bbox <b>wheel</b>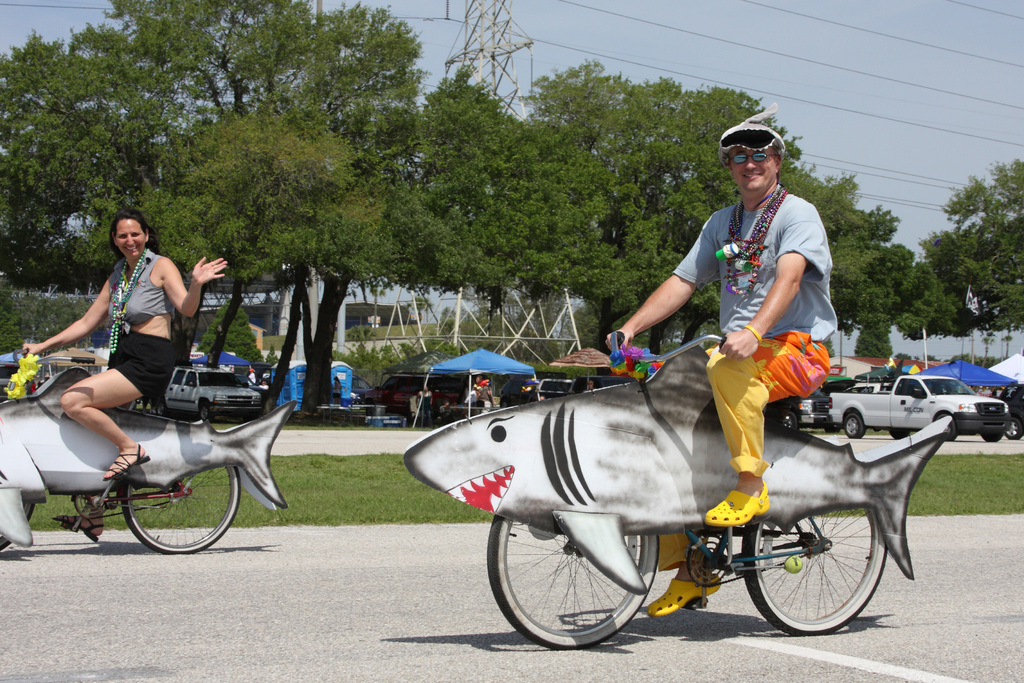
box(1004, 413, 1023, 444)
